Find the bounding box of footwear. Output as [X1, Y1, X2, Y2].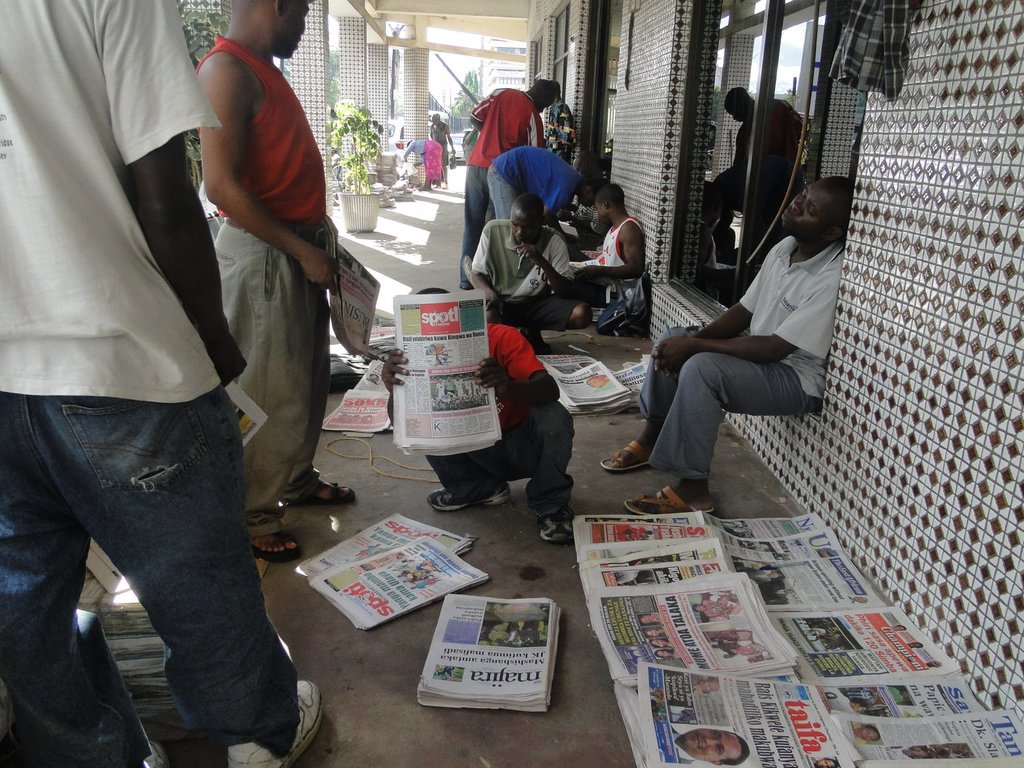
[455, 280, 472, 291].
